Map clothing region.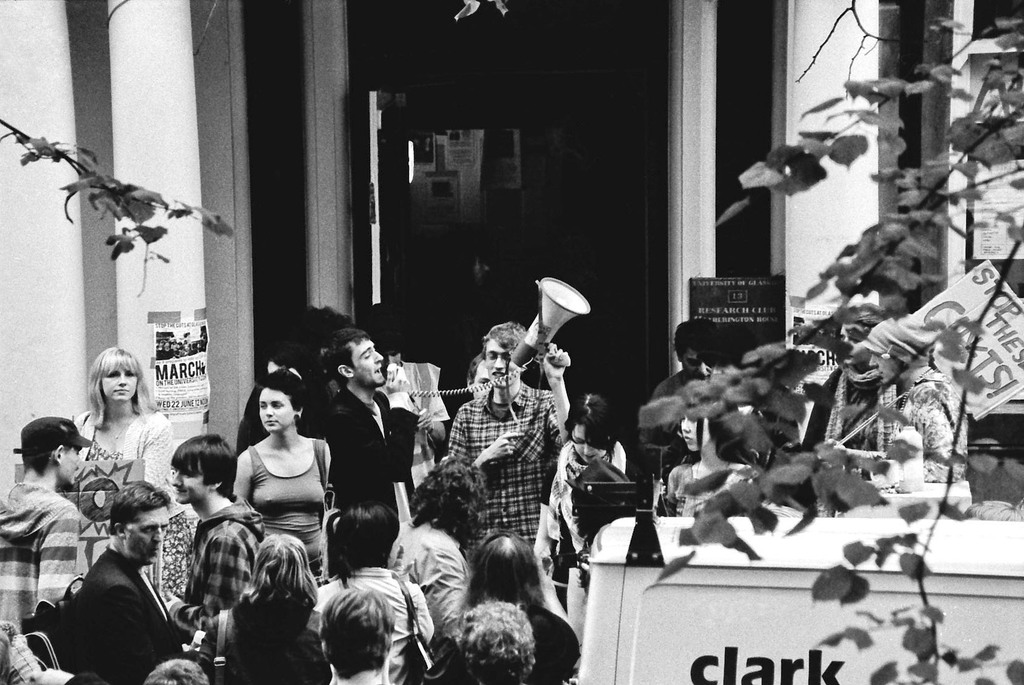
Mapped to 67:408:198:601.
